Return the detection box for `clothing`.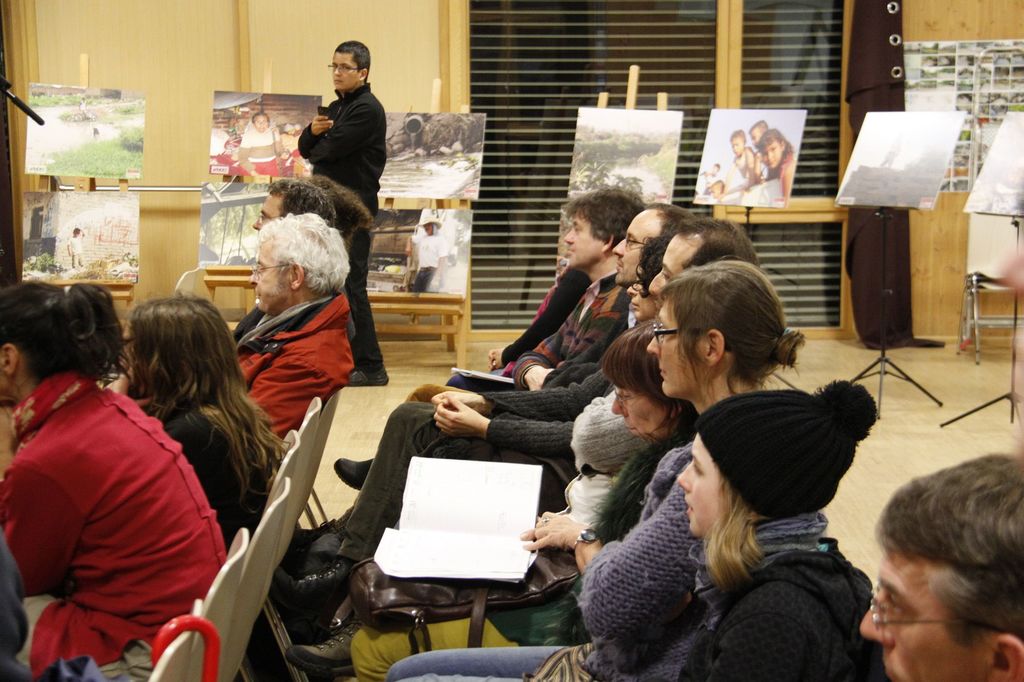
BBox(70, 235, 83, 267).
